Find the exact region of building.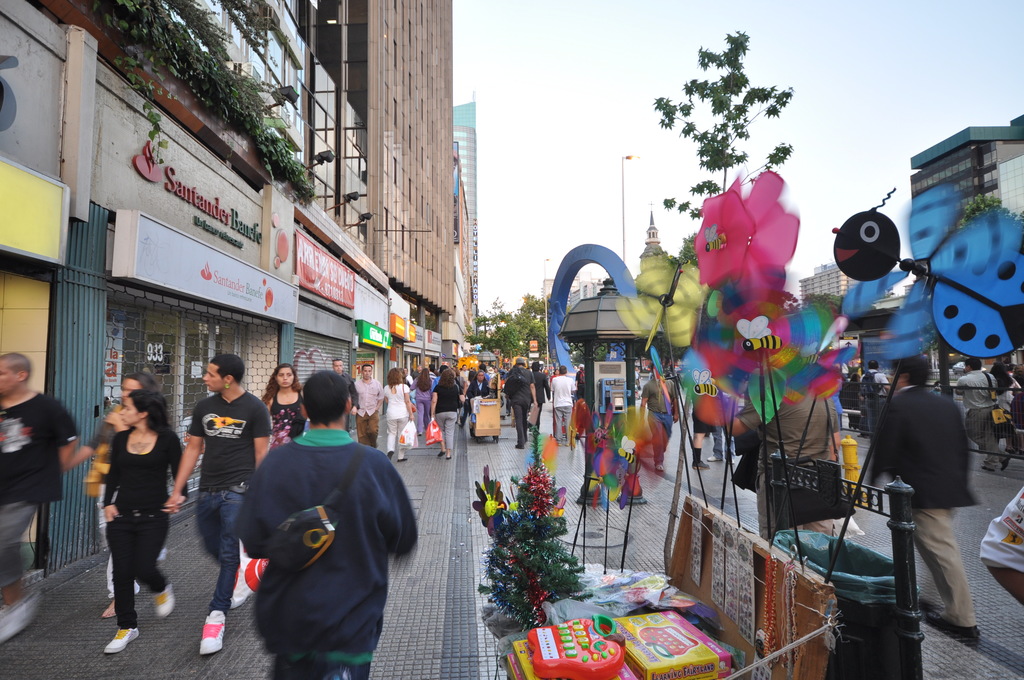
Exact region: detection(910, 115, 1023, 218).
